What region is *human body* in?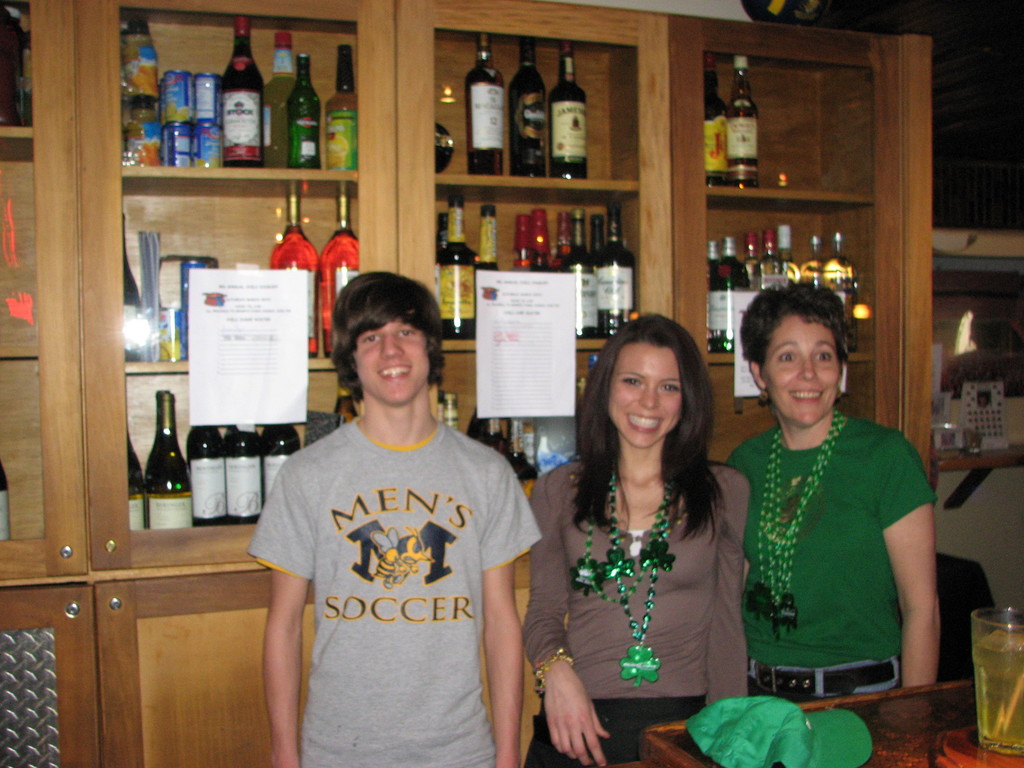
left=730, top=286, right=939, bottom=704.
